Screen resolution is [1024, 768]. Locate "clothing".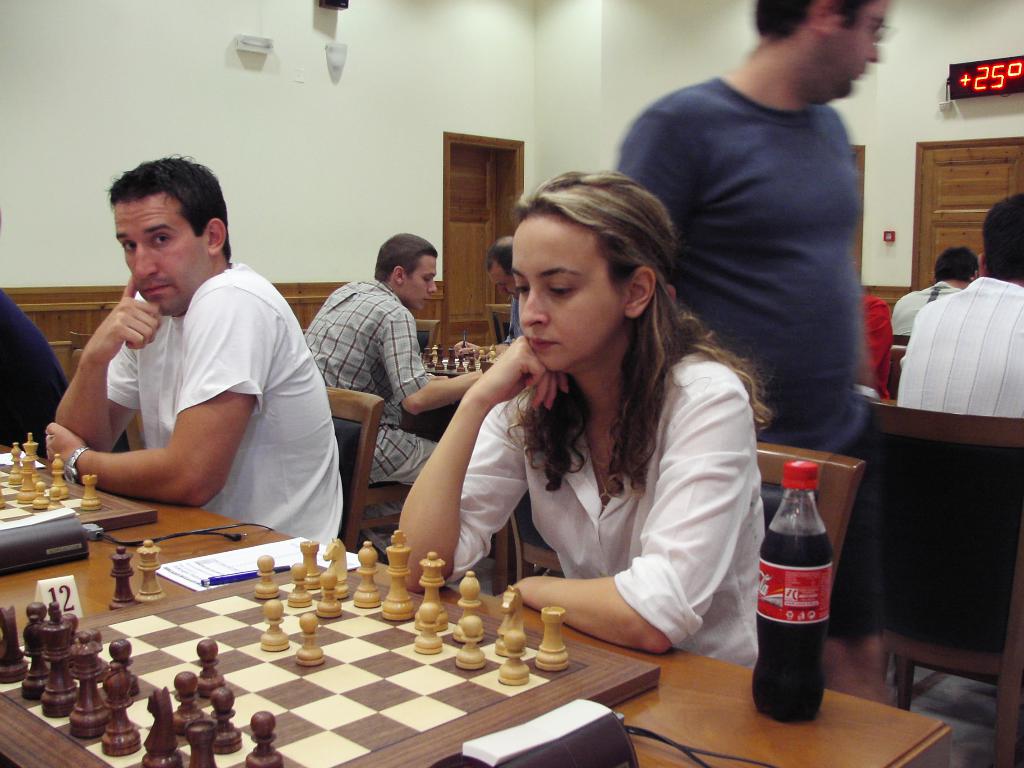
x1=304 y1=278 x2=442 y2=531.
